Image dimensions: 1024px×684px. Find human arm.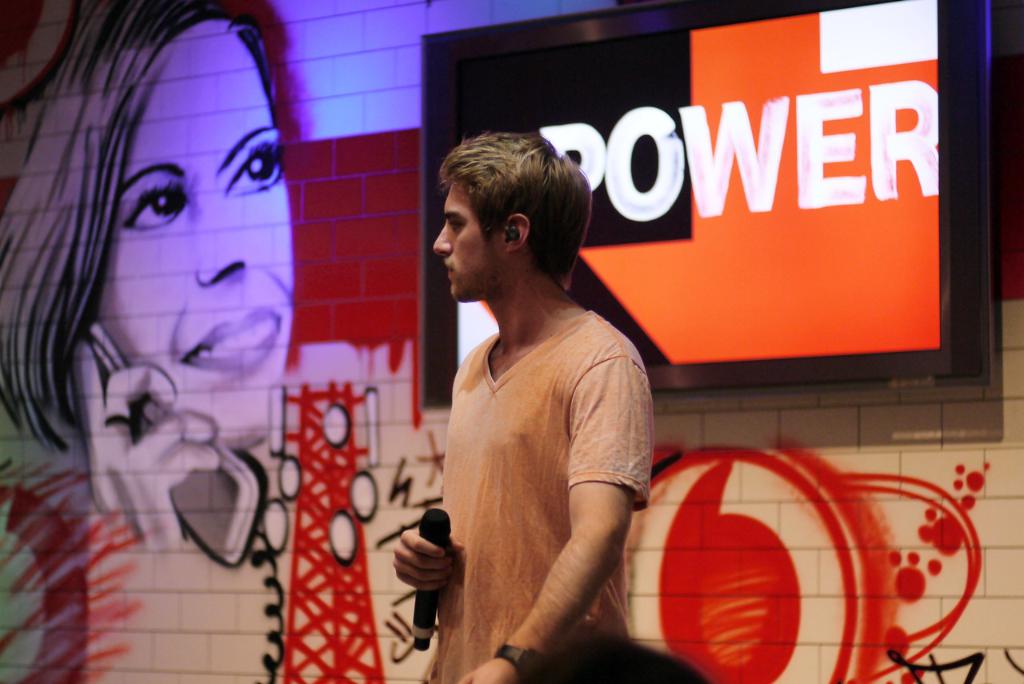
386:516:471:591.
